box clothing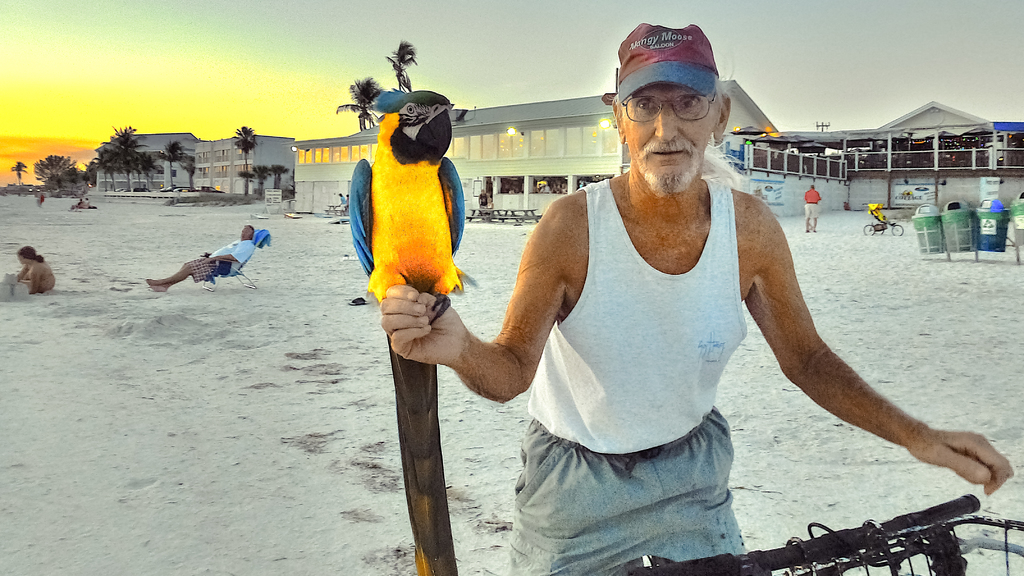
(189,252,223,282)
